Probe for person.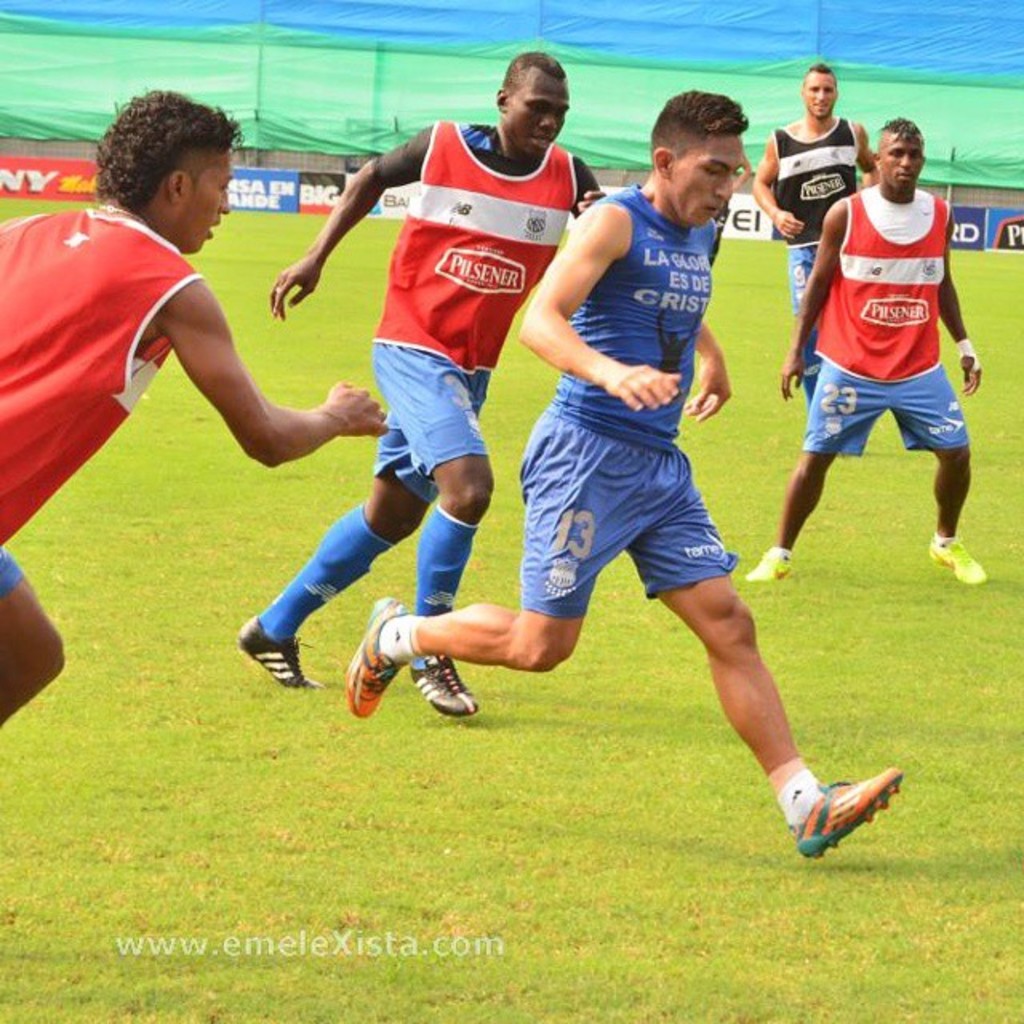
Probe result: {"left": 346, "top": 86, "right": 901, "bottom": 861}.
